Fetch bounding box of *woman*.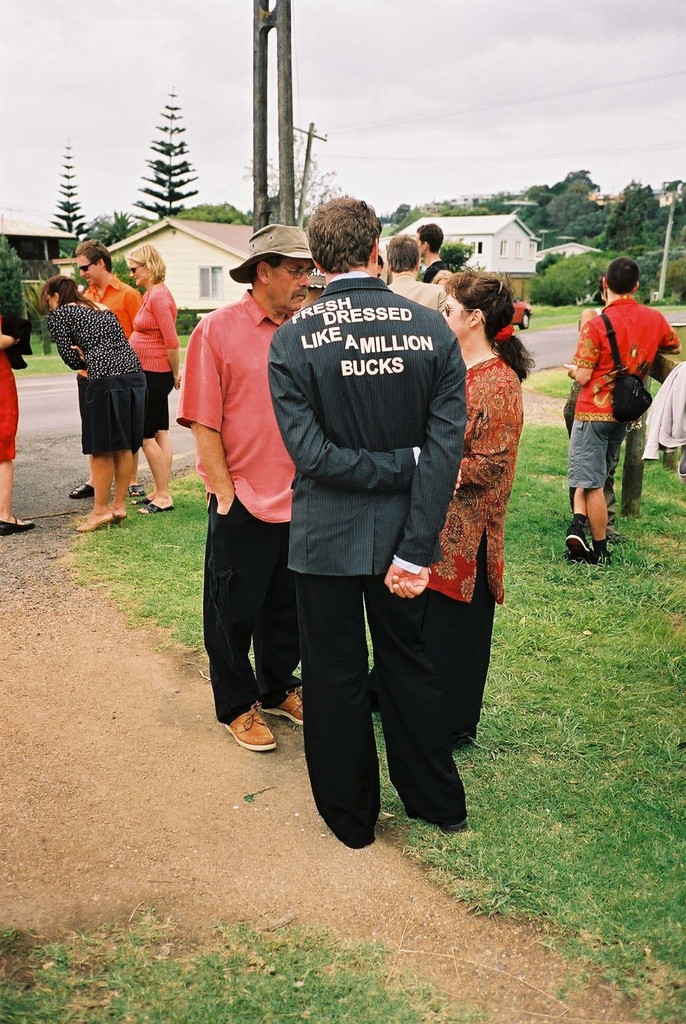
Bbox: region(0, 292, 40, 540).
